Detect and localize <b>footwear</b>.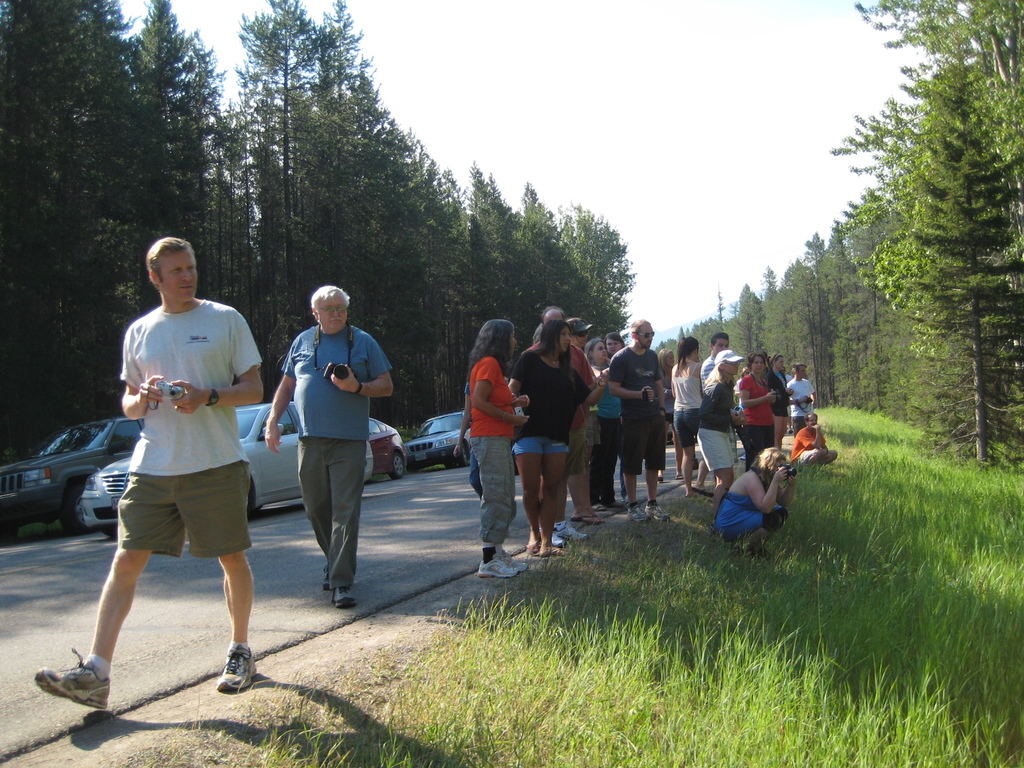
Localized at box(689, 479, 718, 501).
